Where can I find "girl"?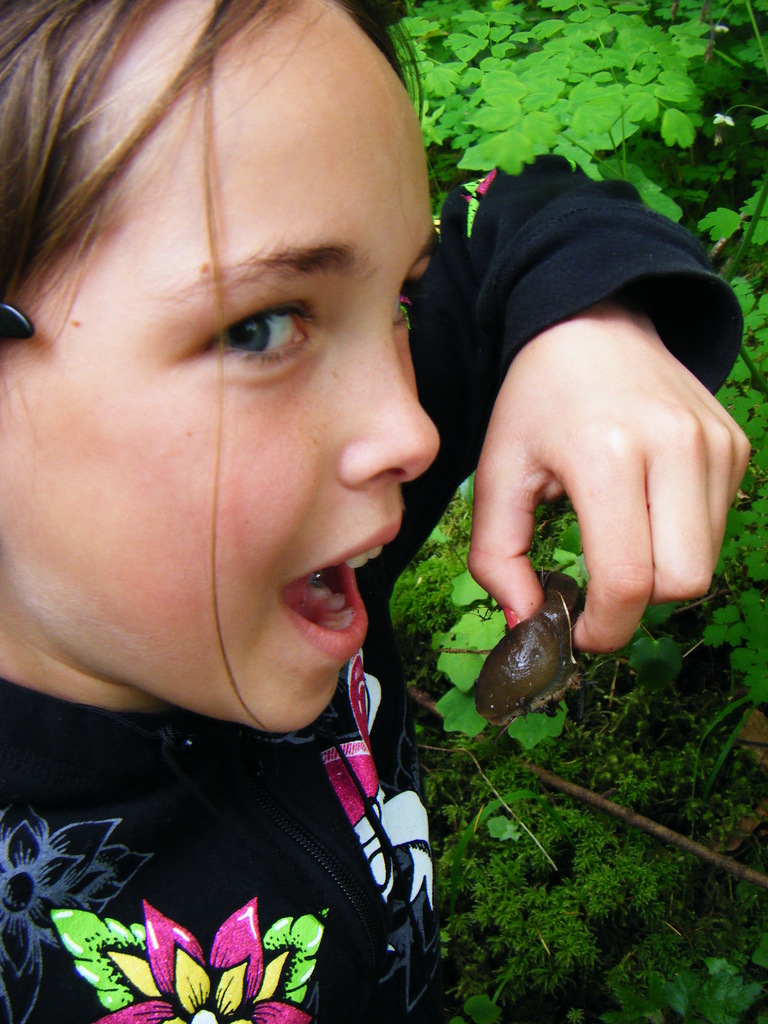
You can find it at x1=0, y1=0, x2=749, y2=1023.
